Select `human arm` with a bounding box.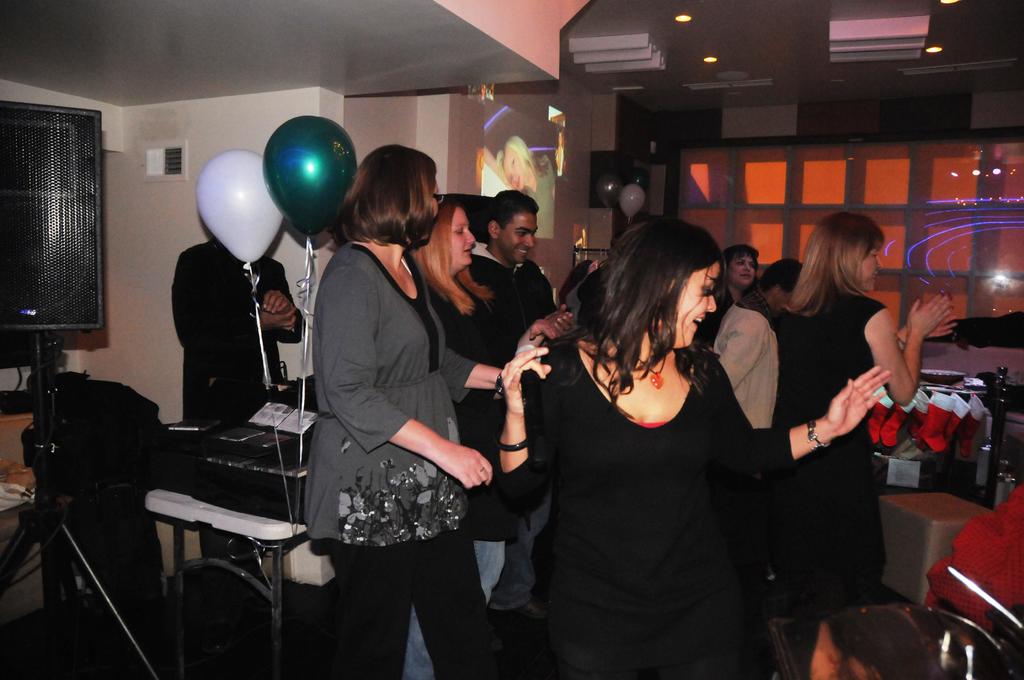
899, 314, 961, 343.
